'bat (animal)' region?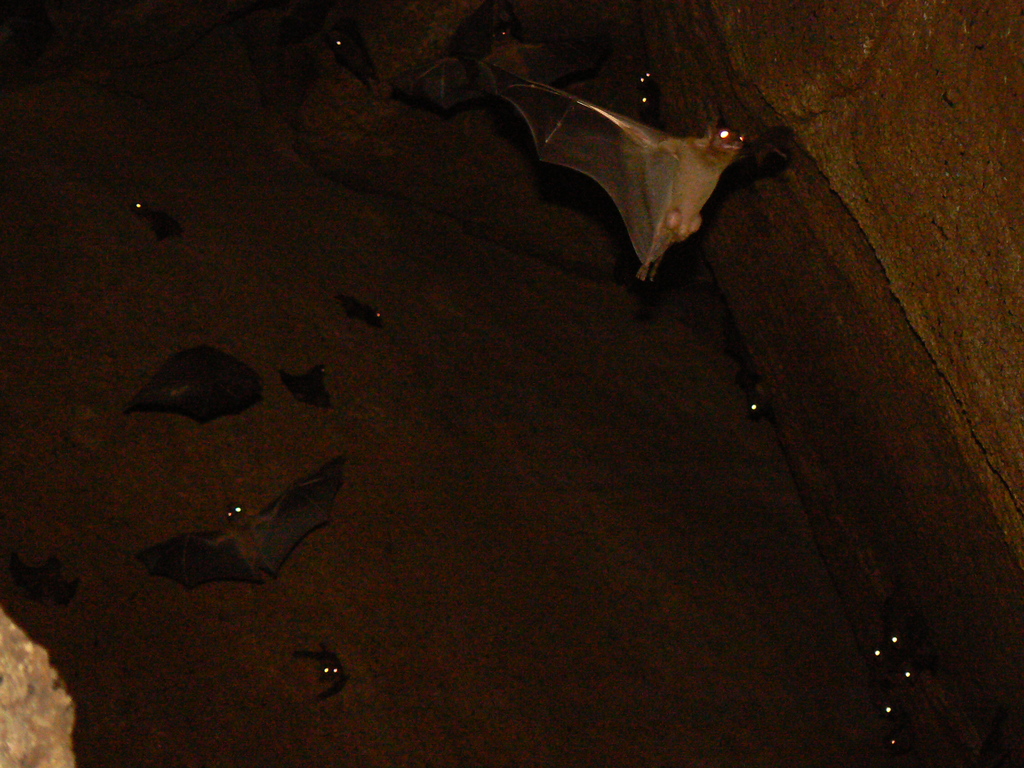
<bbox>873, 705, 904, 757</bbox>
